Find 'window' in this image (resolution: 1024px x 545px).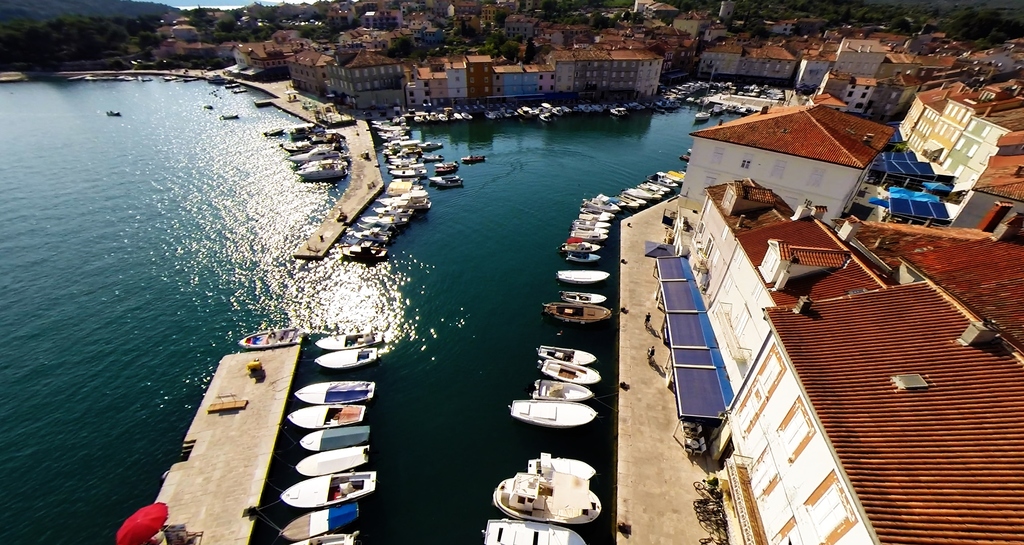
<region>927, 110, 934, 124</region>.
